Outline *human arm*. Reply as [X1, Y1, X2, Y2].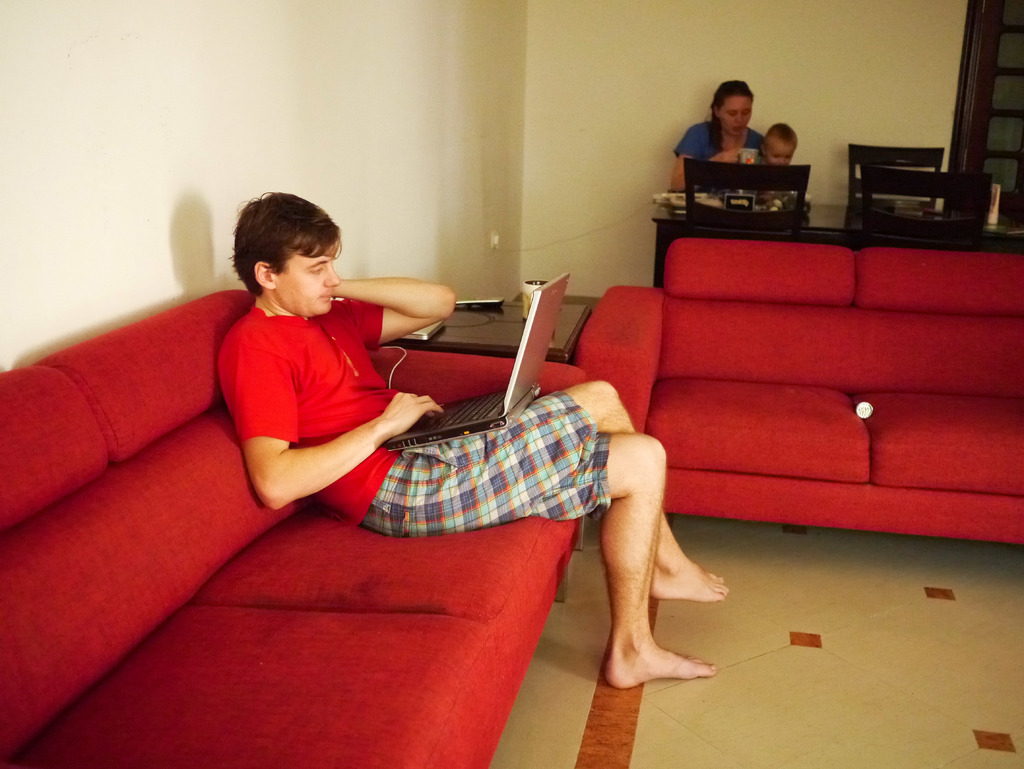
[668, 124, 744, 197].
